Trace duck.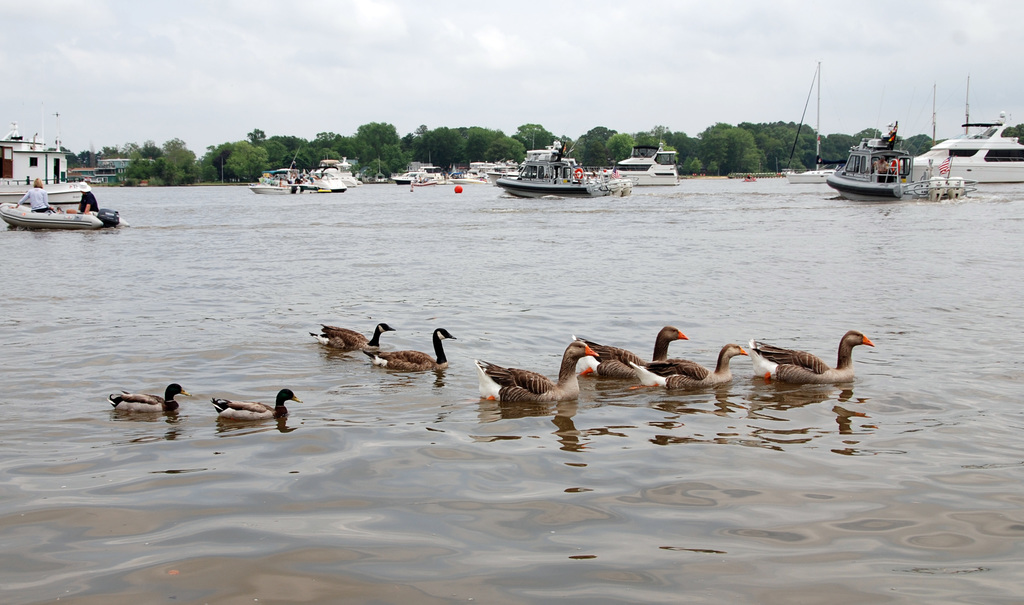
Traced to (x1=192, y1=382, x2=301, y2=435).
